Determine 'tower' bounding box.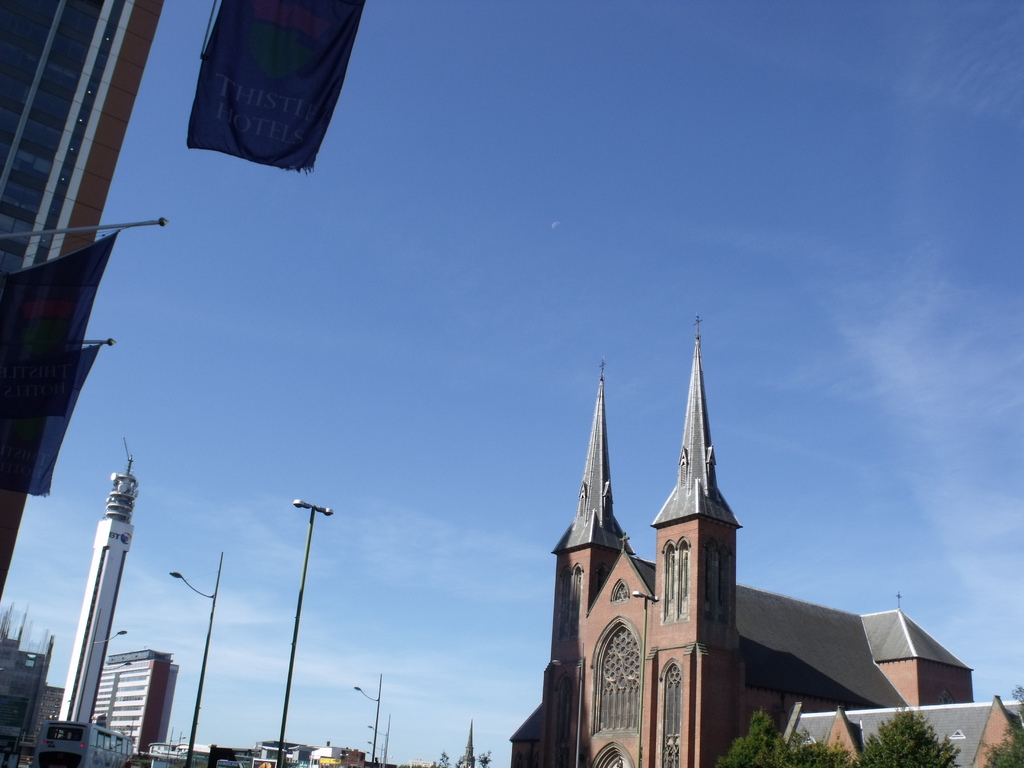
Determined: region(62, 448, 136, 726).
